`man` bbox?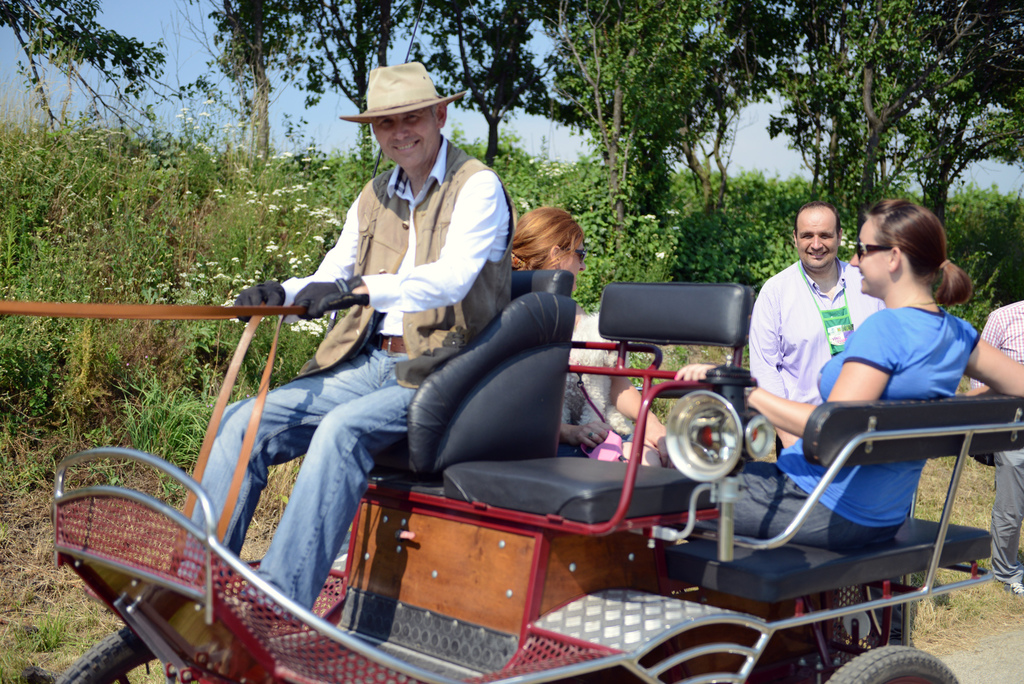
l=753, t=204, r=882, b=431
